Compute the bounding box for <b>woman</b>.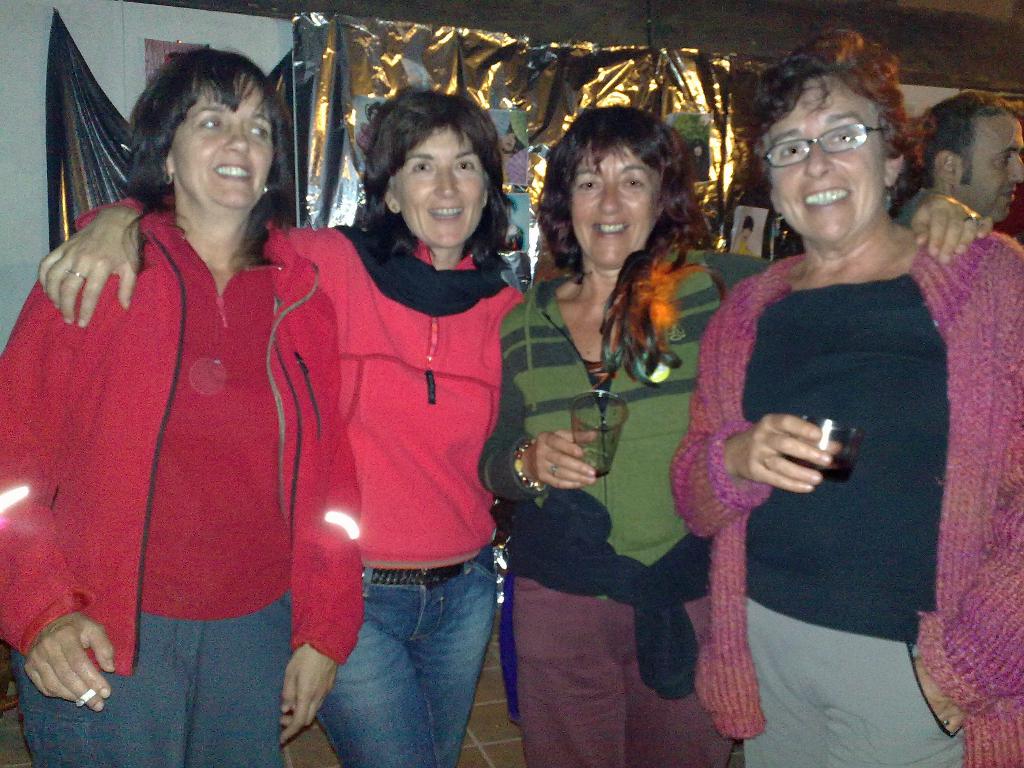
pyautogui.locateOnScreen(502, 129, 517, 158).
